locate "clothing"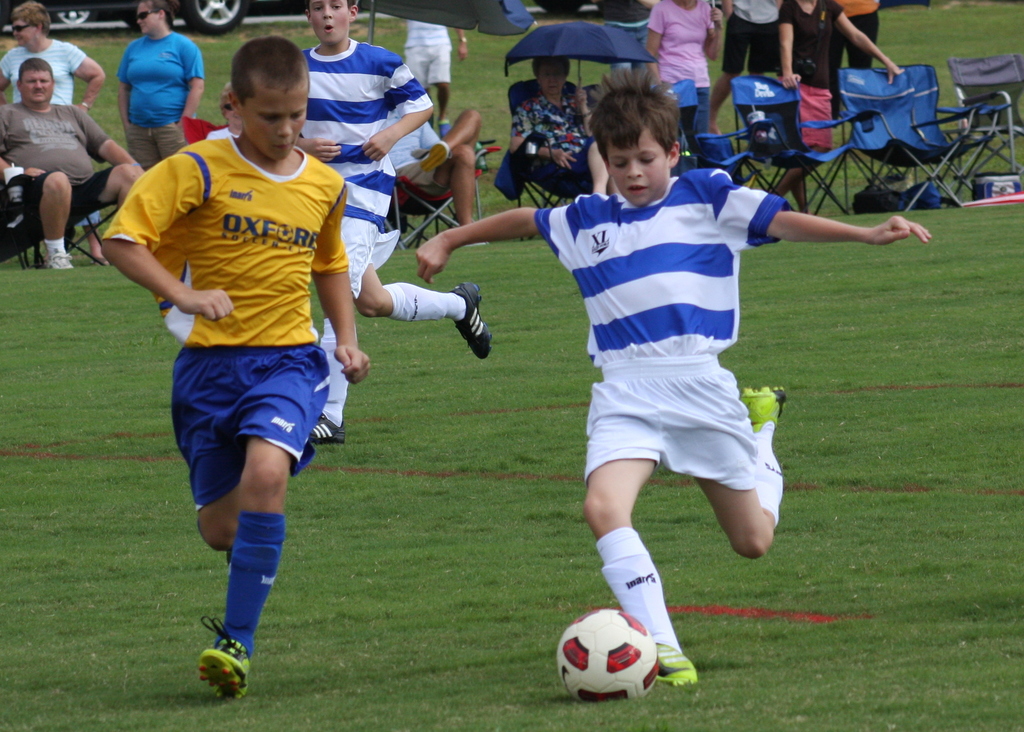
[646, 0, 719, 131]
